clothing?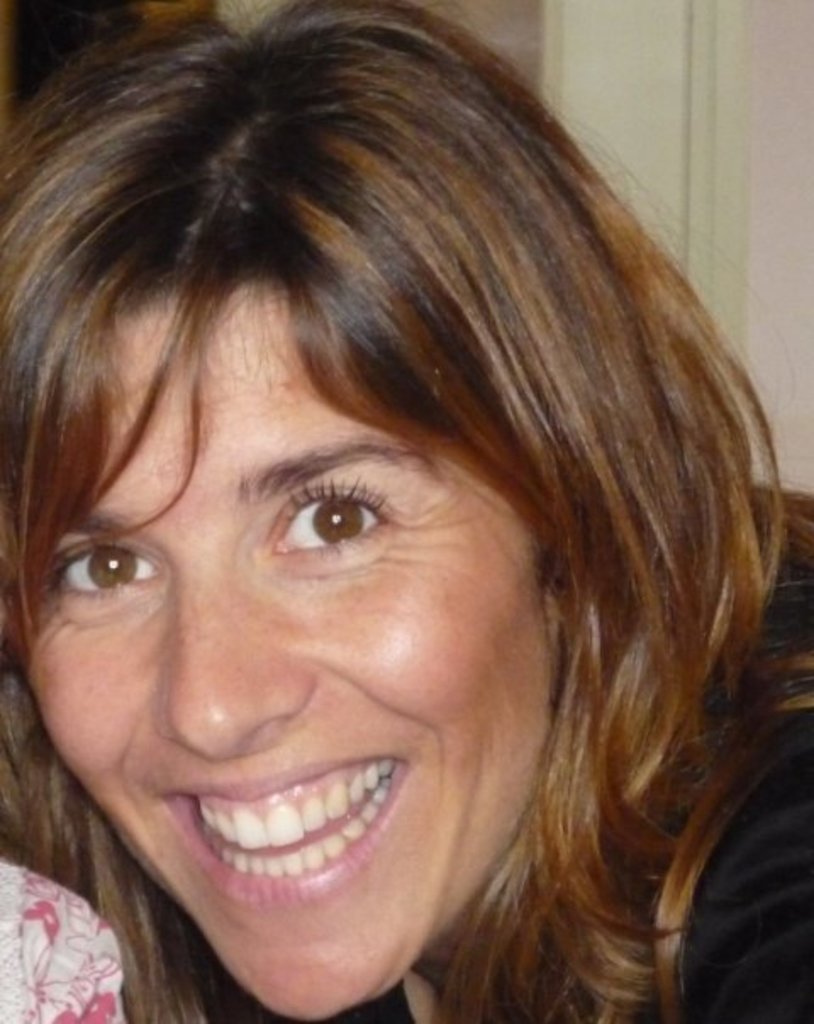
region(343, 721, 812, 1022)
